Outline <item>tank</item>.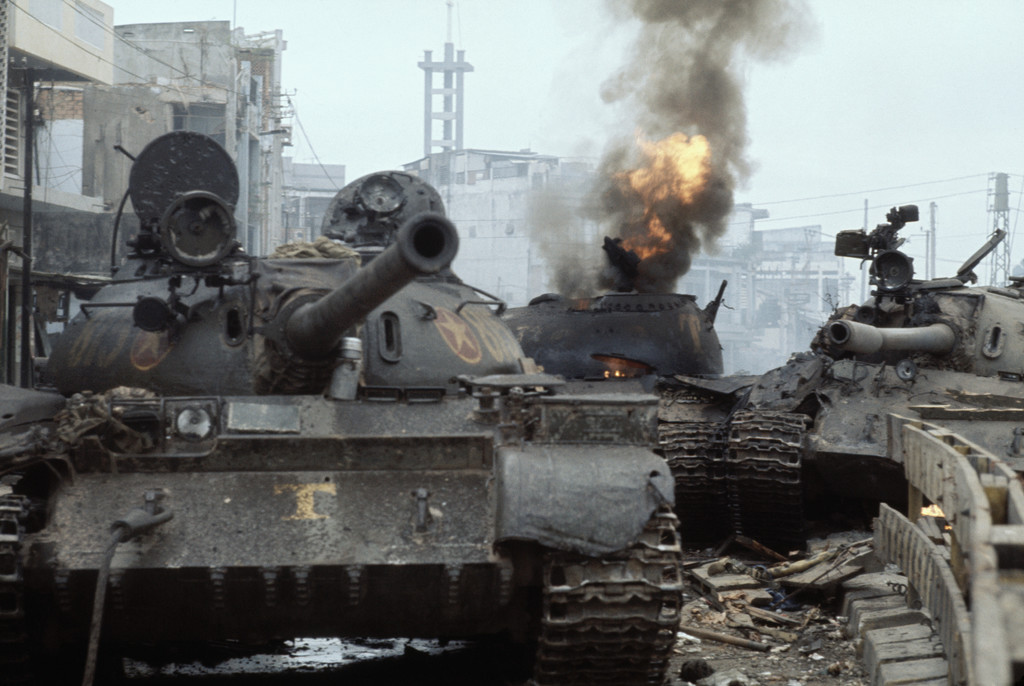
Outline: 496/234/730/510.
